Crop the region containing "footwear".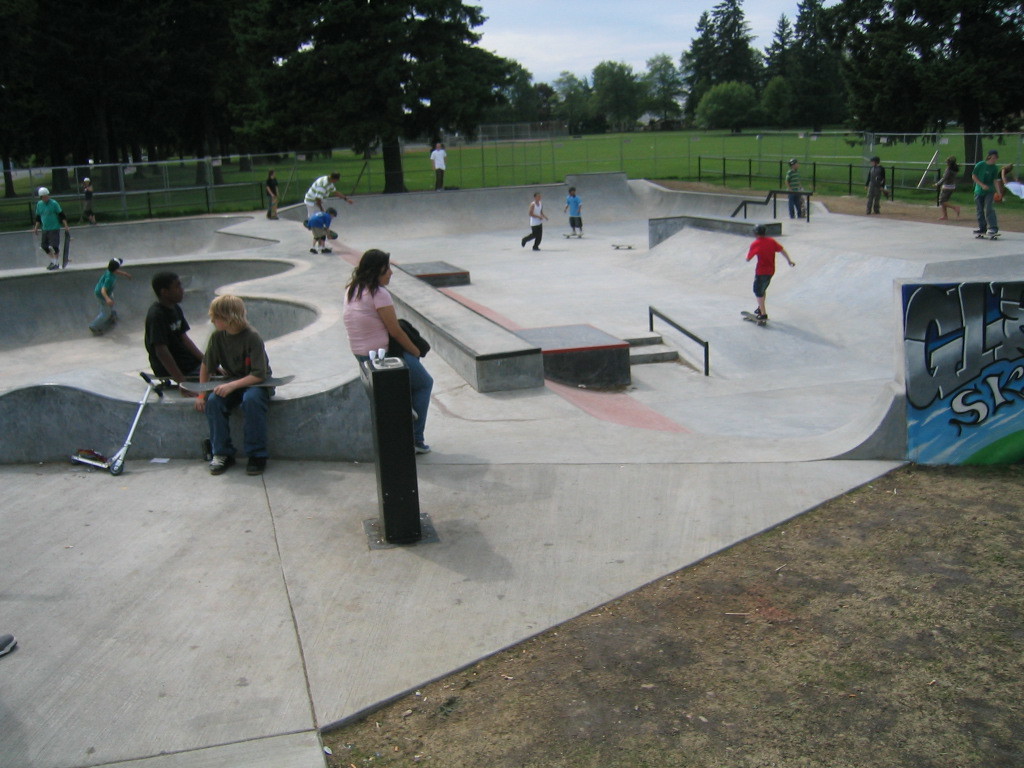
Crop region: Rect(246, 451, 268, 478).
